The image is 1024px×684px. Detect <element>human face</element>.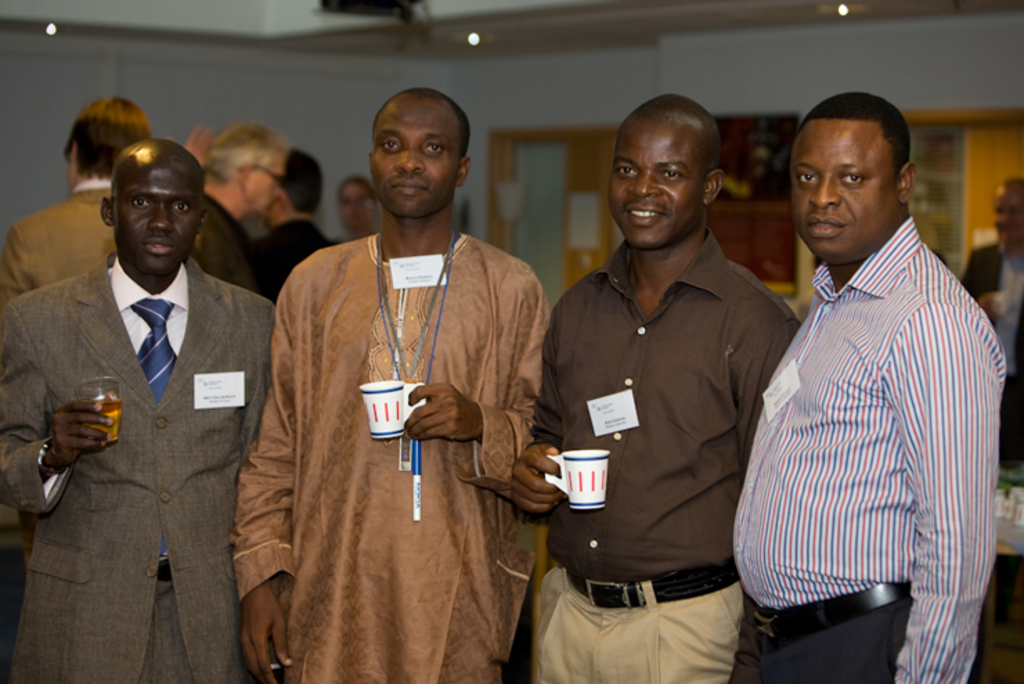
Detection: 786,118,894,260.
